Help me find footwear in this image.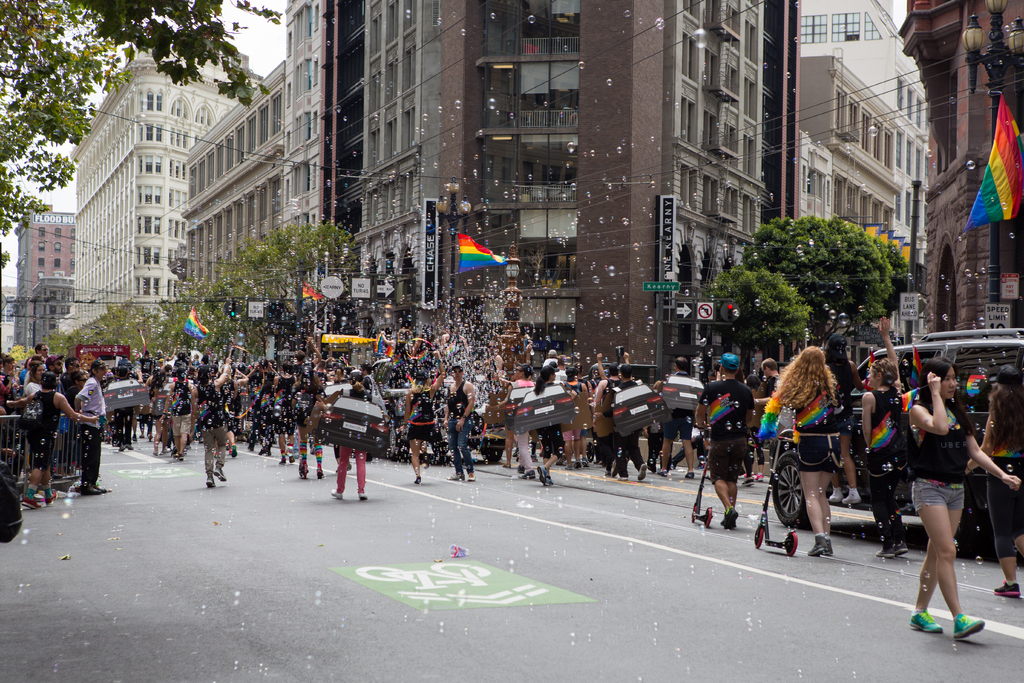
Found it: bbox=[894, 541, 913, 555].
